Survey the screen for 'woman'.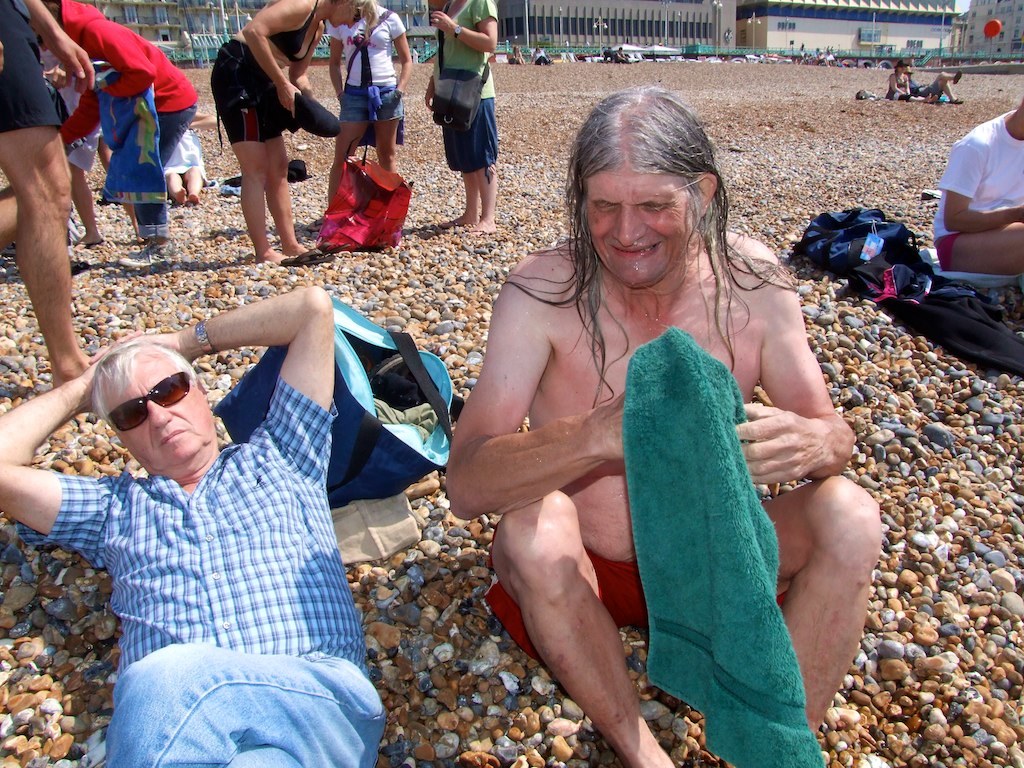
Survey found: [887,63,940,105].
